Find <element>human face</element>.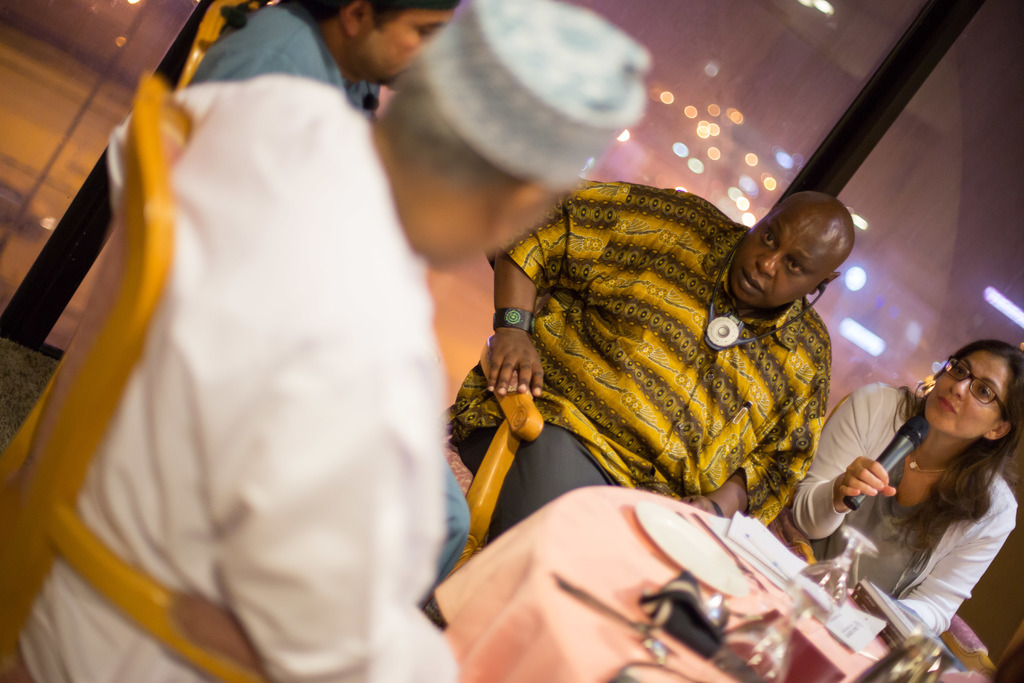
rect(911, 344, 998, 436).
